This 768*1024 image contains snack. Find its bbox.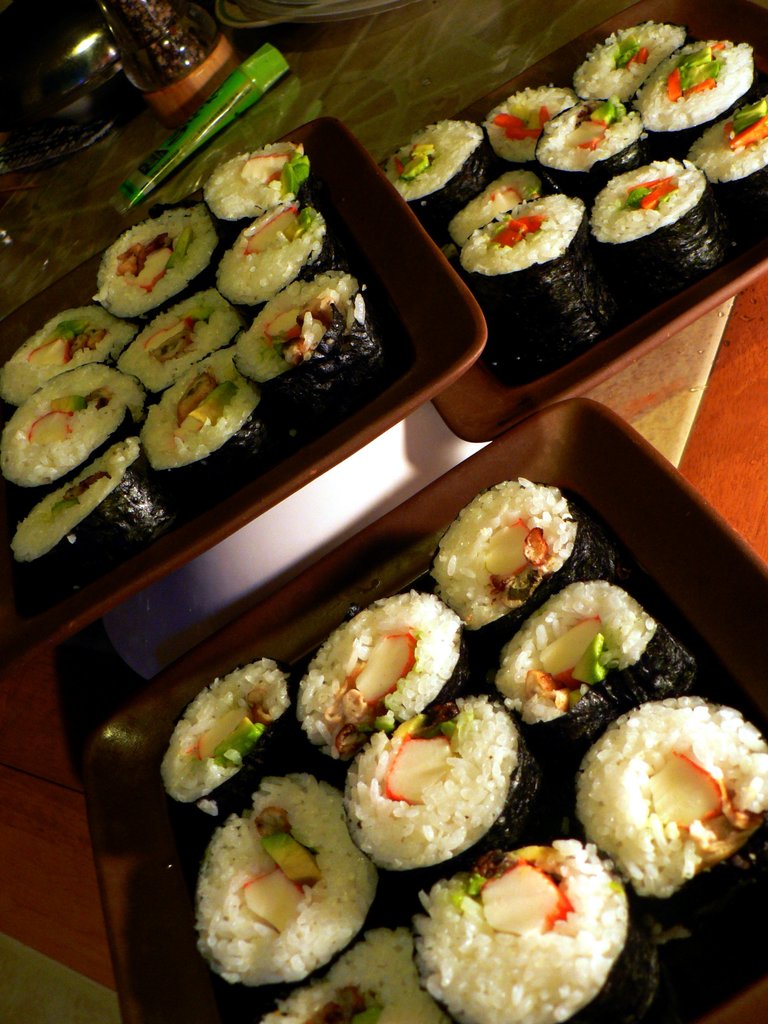
[0, 369, 162, 498].
